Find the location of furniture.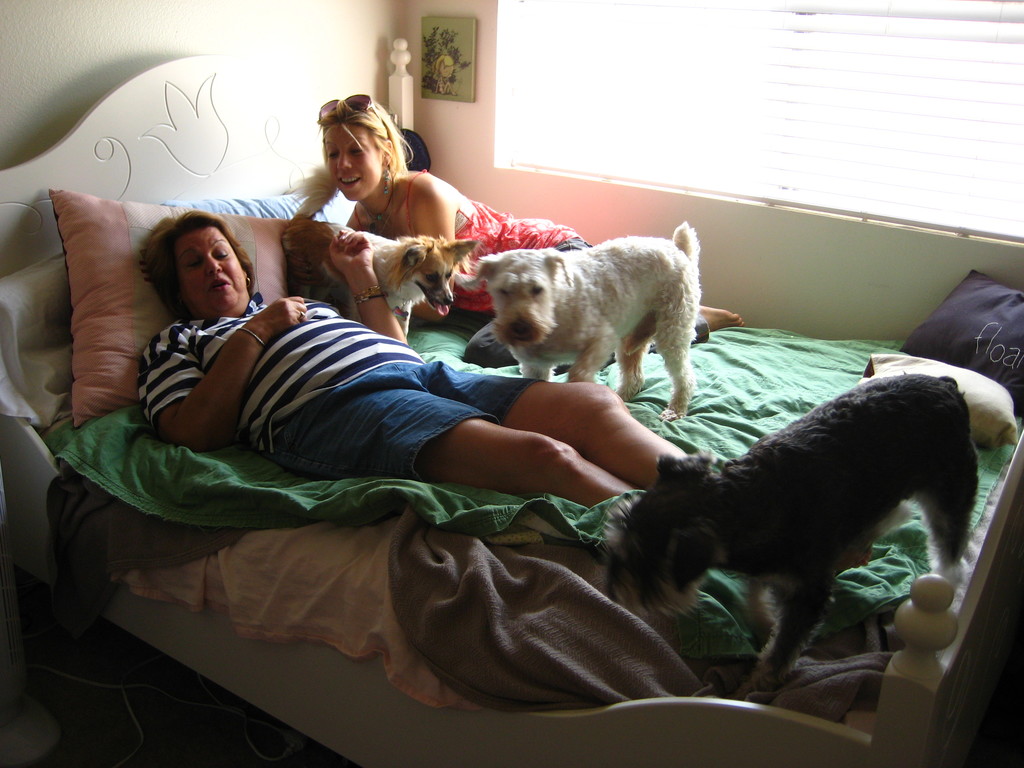
Location: bbox(0, 55, 1023, 767).
